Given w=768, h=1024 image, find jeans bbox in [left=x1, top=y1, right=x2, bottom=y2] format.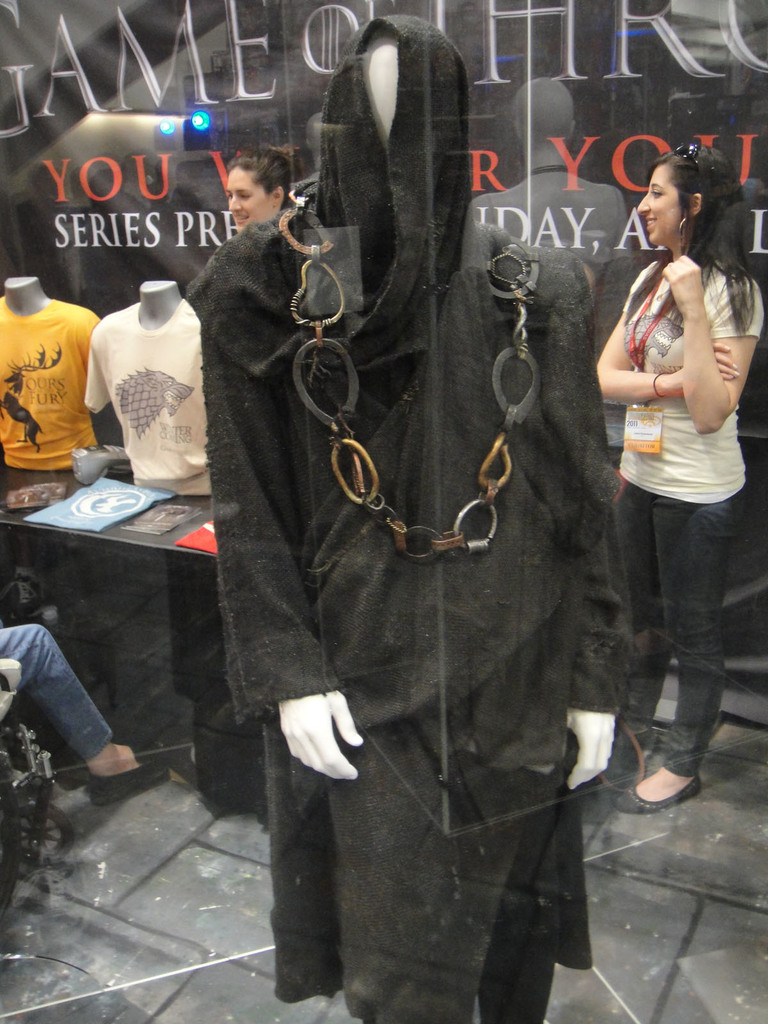
[left=0, top=618, right=113, bottom=761].
